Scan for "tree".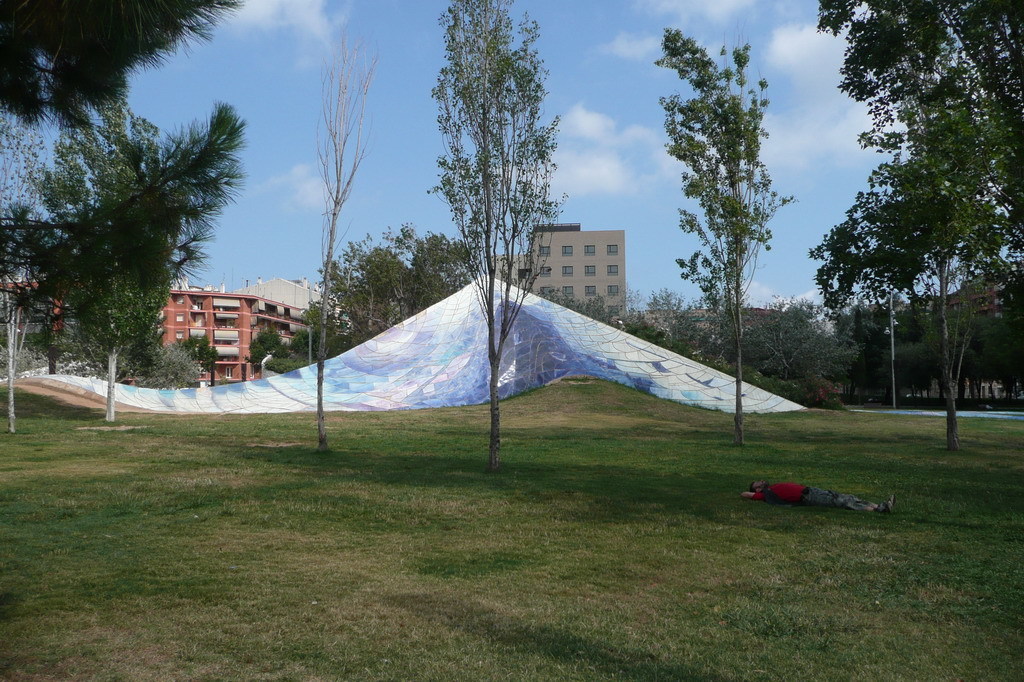
Scan result: pyautogui.locateOnScreen(657, 21, 796, 446).
